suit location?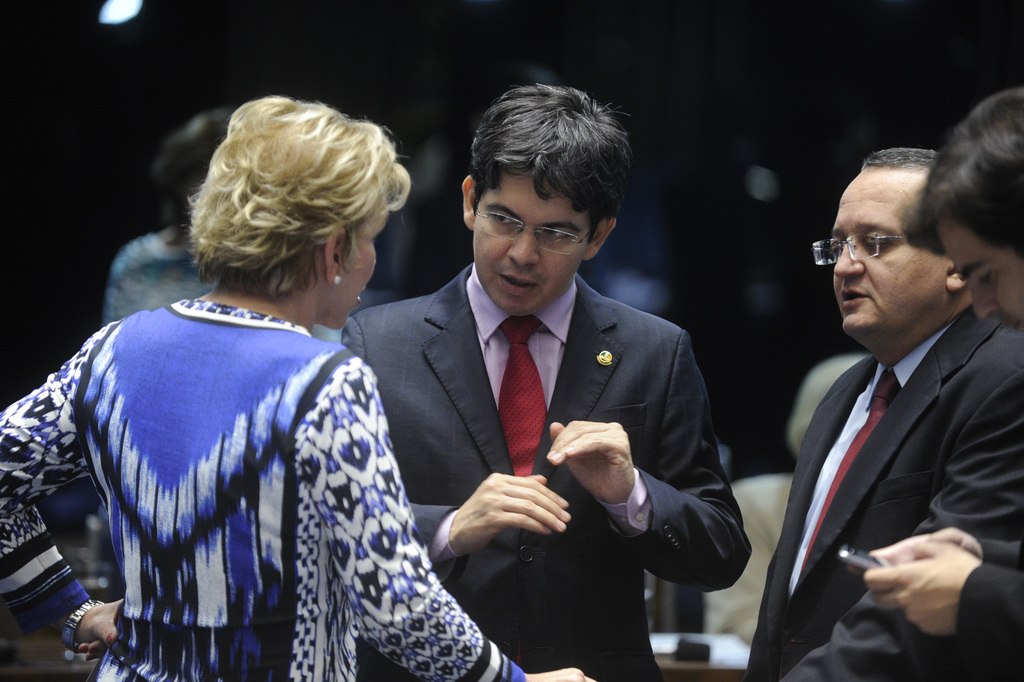
354/113/725/665
